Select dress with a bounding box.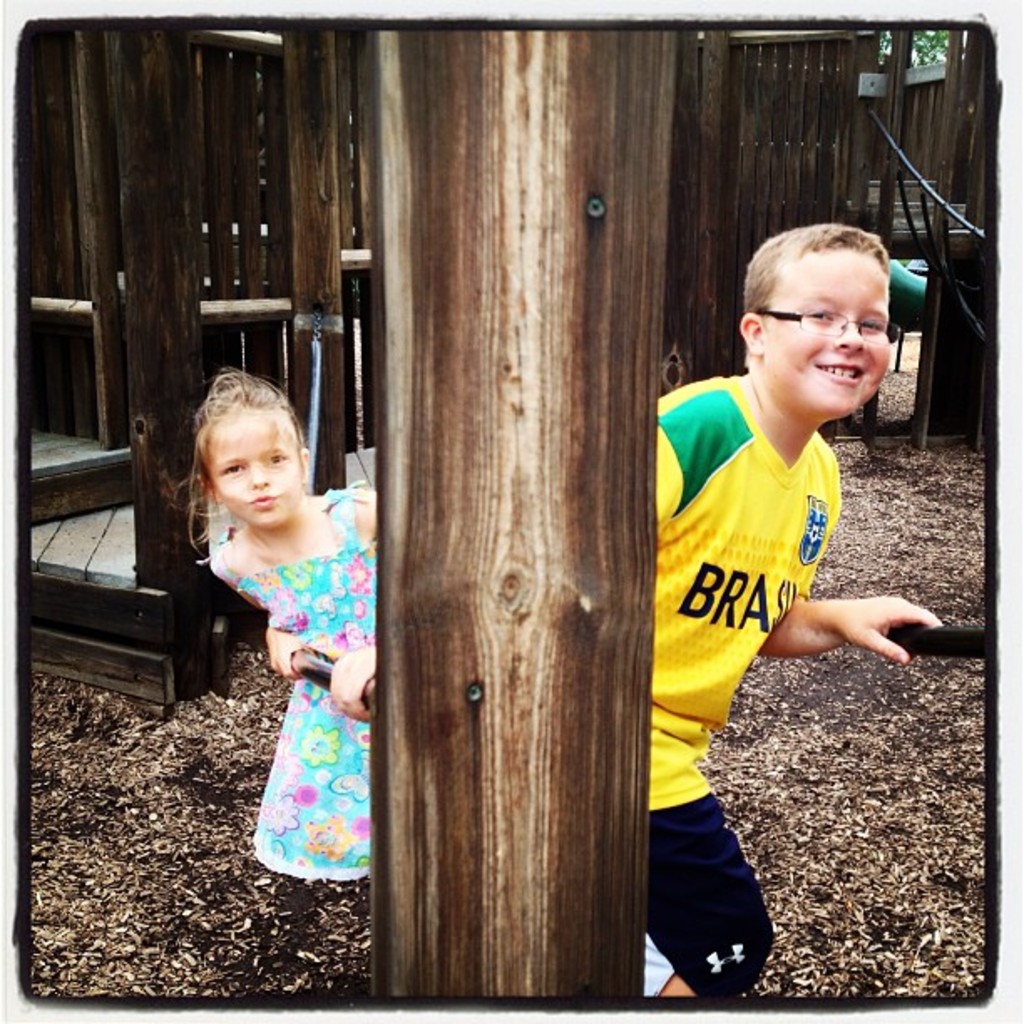
{"left": 199, "top": 479, "right": 380, "bottom": 882}.
